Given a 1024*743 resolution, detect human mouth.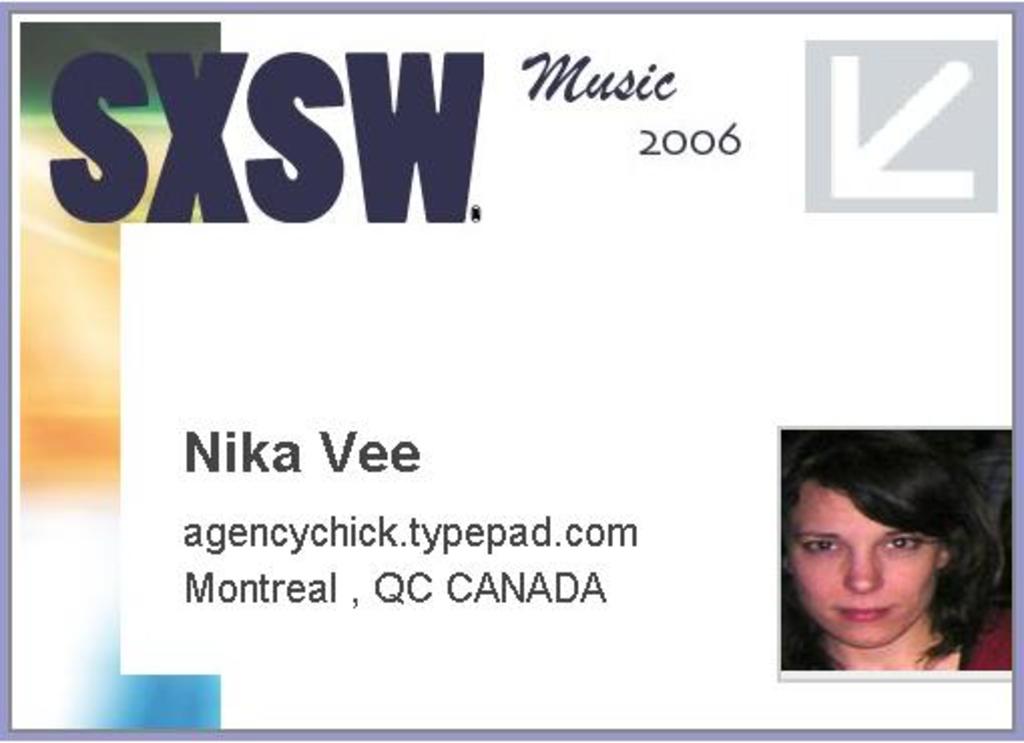
l=835, t=604, r=898, b=633.
